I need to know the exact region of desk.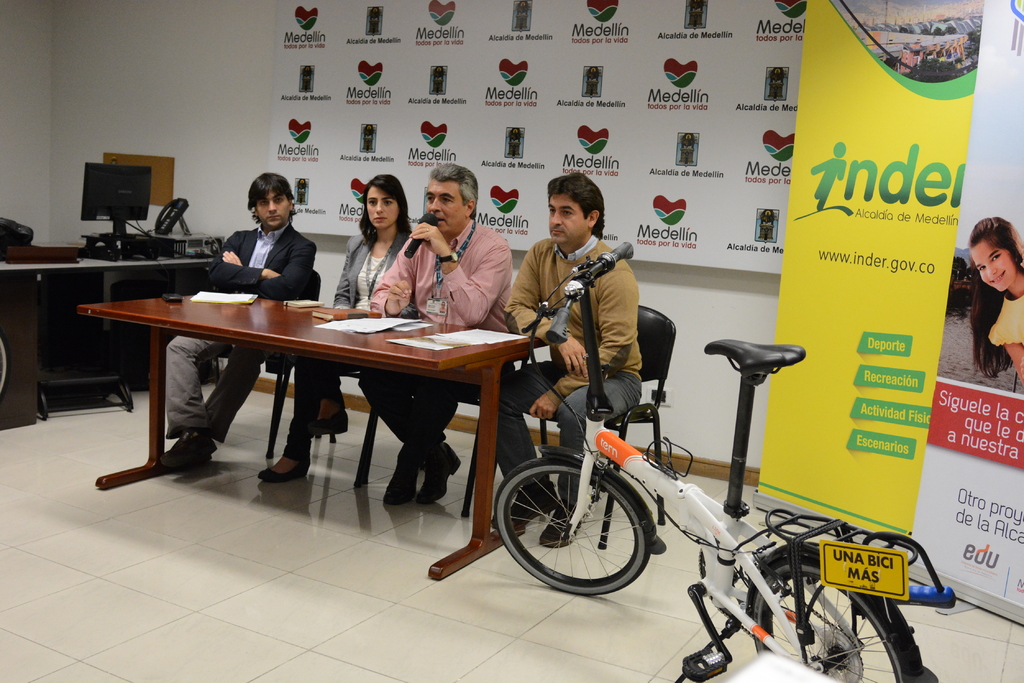
Region: Rect(0, 253, 214, 430).
